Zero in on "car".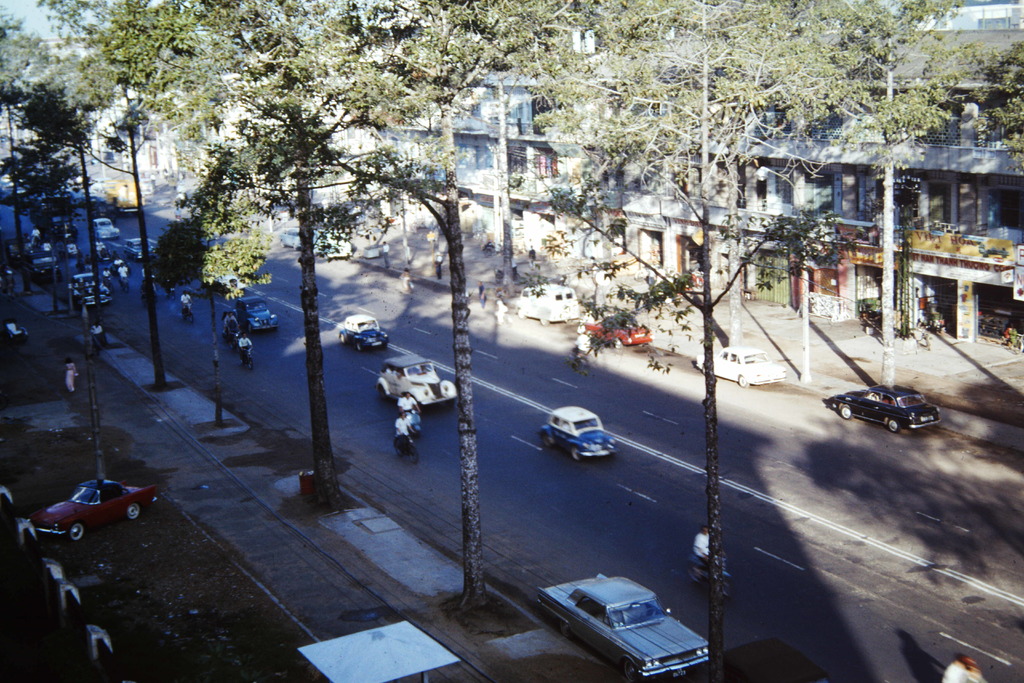
Zeroed in: box=[830, 384, 943, 437].
